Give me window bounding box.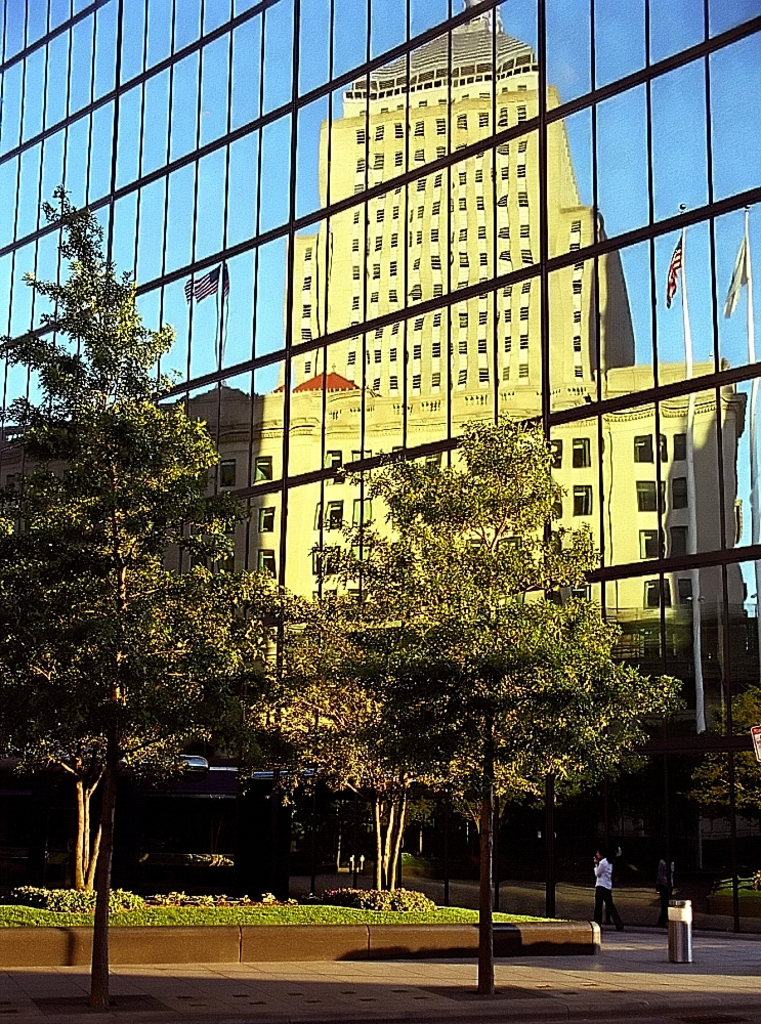
(left=663, top=430, right=693, bottom=462).
